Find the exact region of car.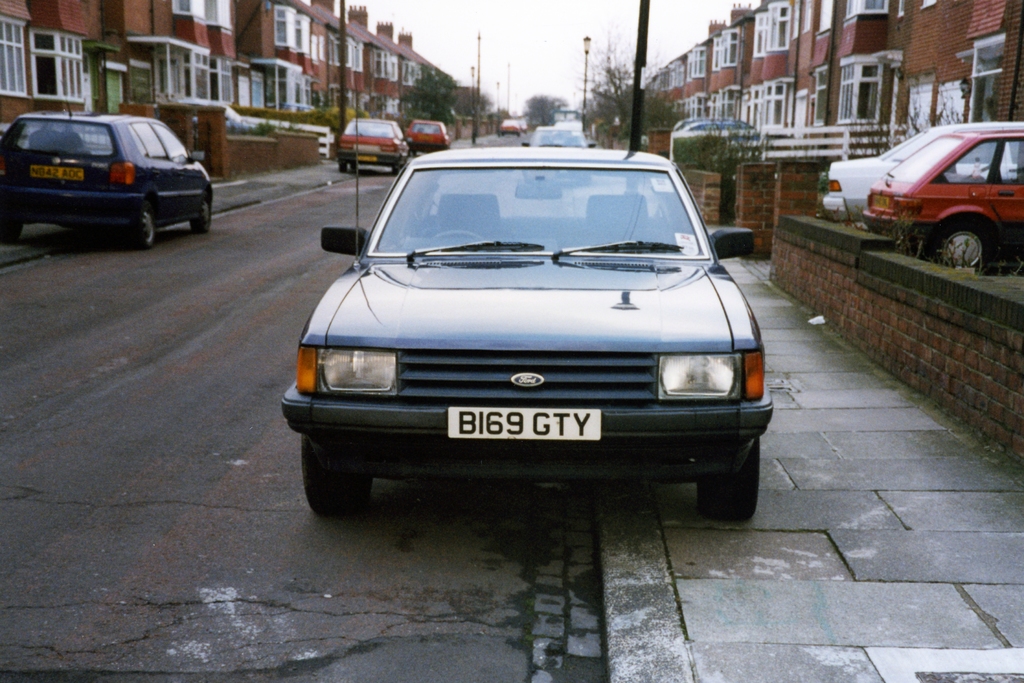
Exact region: <region>860, 129, 1023, 273</region>.
